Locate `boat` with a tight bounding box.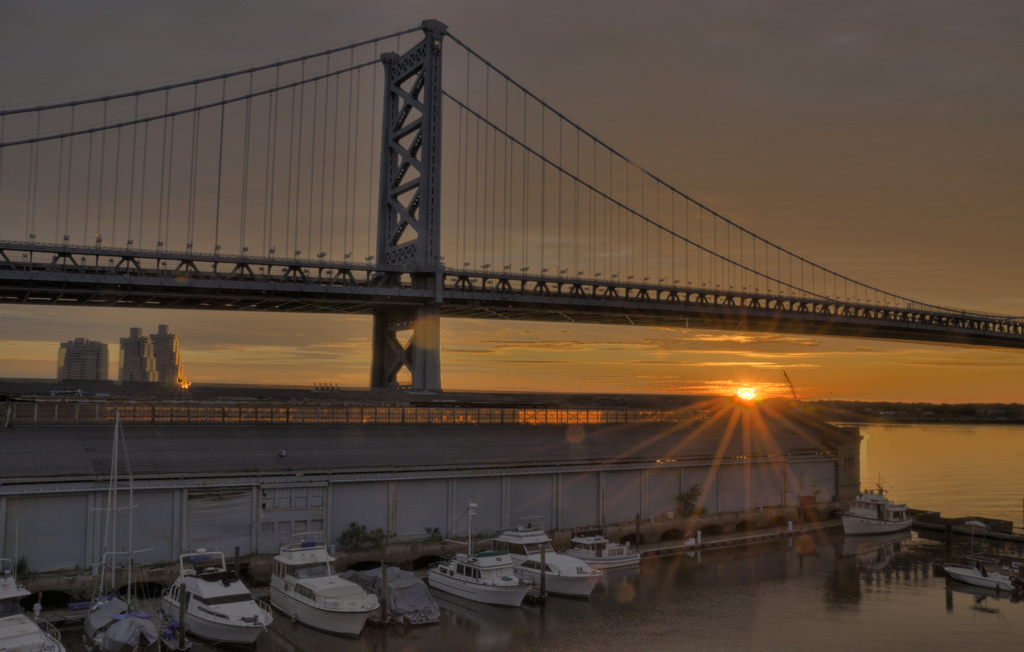
(485, 520, 599, 598).
